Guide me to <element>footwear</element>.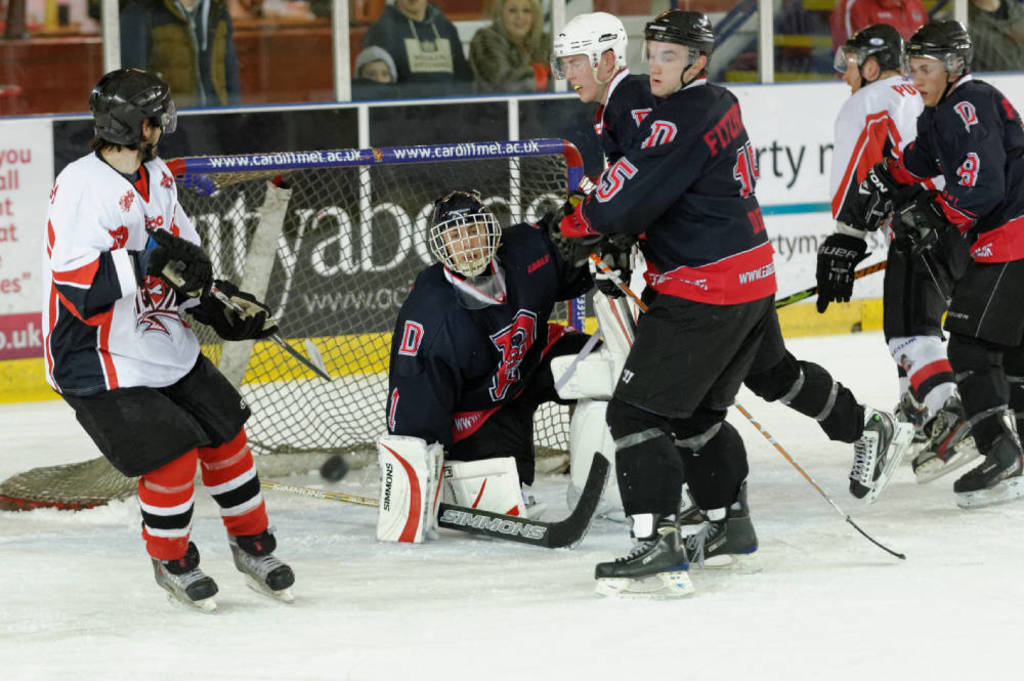
Guidance: 597,521,690,574.
